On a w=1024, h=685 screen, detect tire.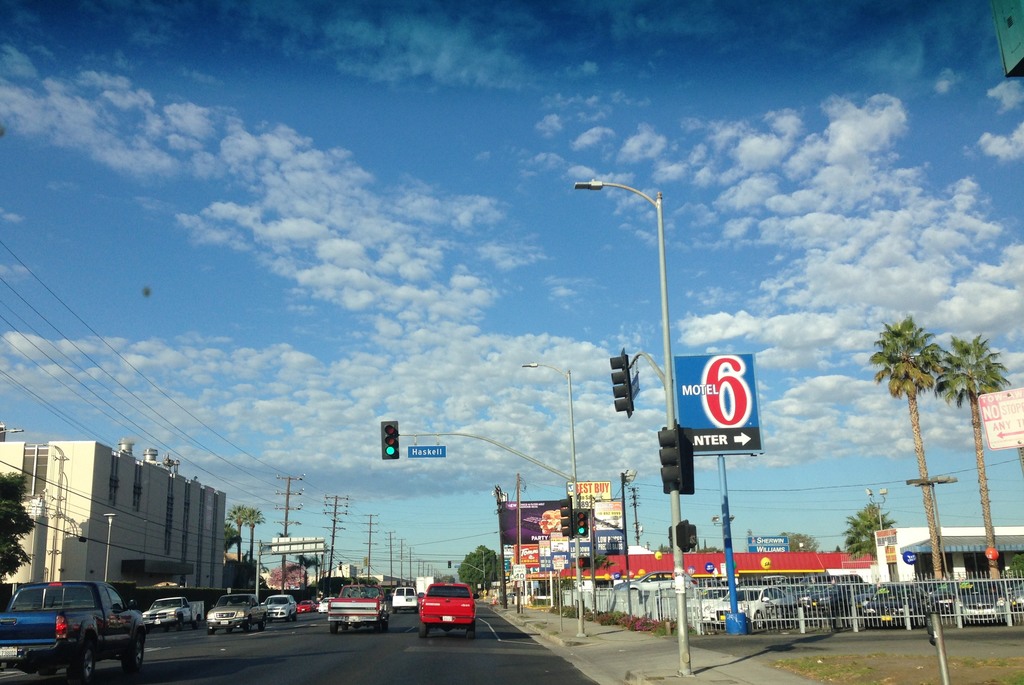
[x1=174, y1=618, x2=185, y2=633].
